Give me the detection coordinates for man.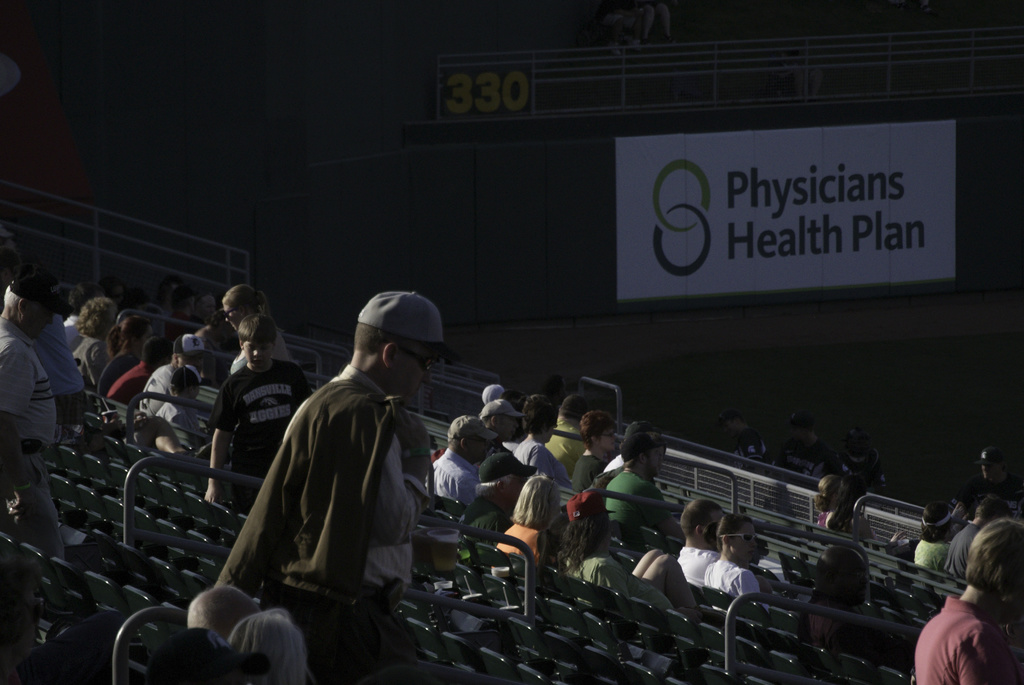
(x1=425, y1=411, x2=501, y2=510).
